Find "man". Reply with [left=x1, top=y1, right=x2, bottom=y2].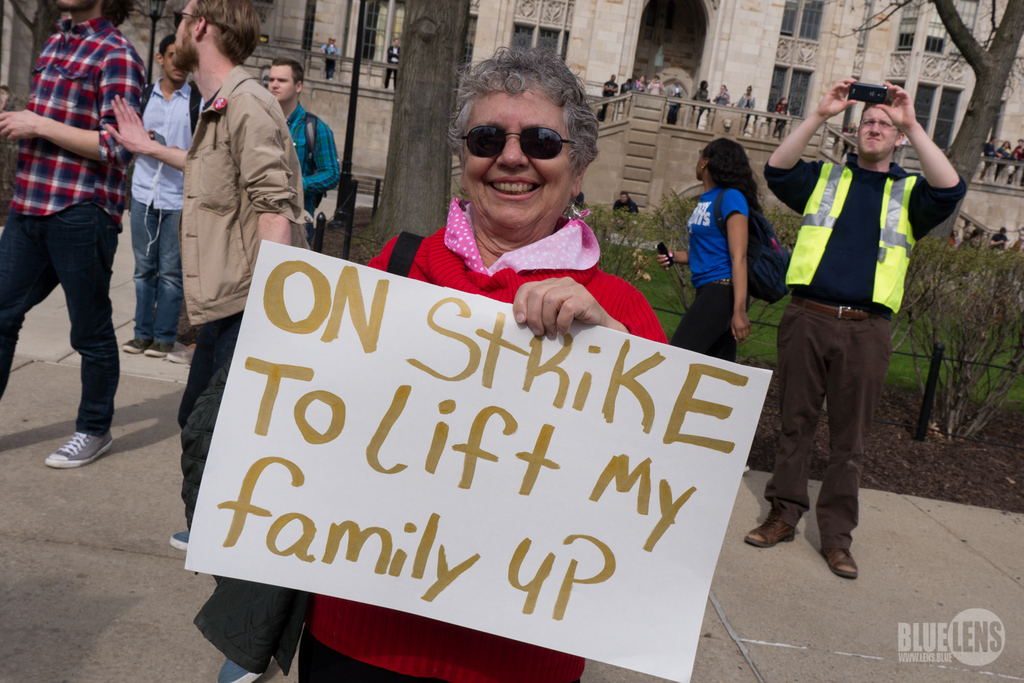
[left=268, top=53, right=346, bottom=228].
